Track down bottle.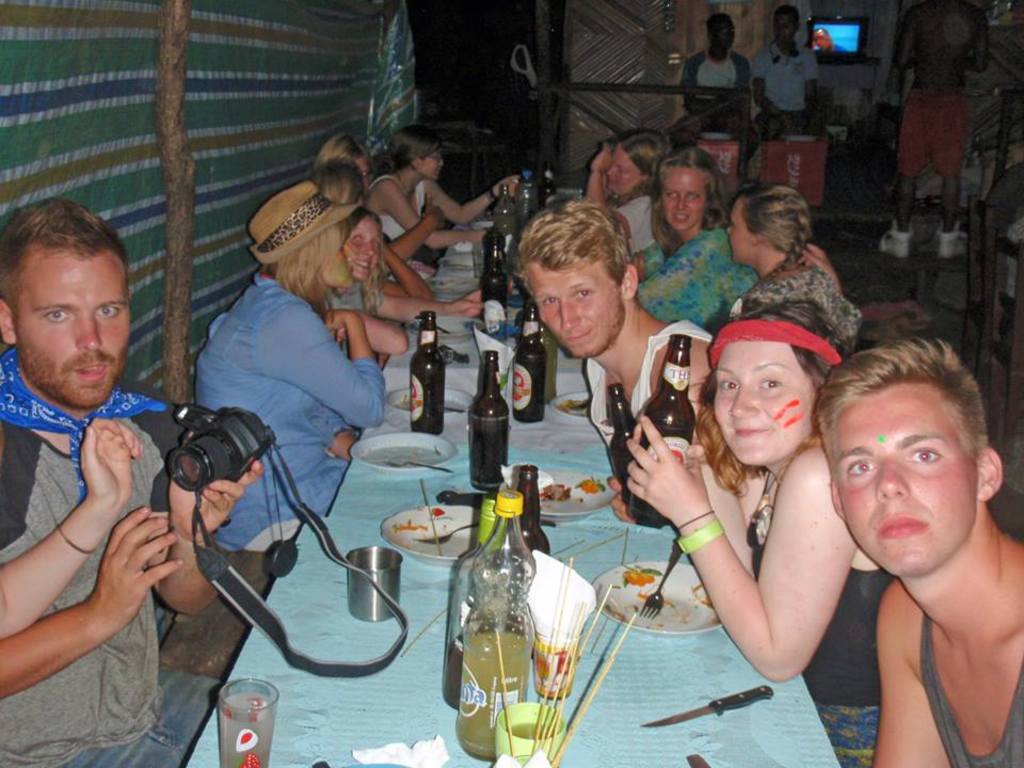
Tracked to 607, 381, 636, 503.
